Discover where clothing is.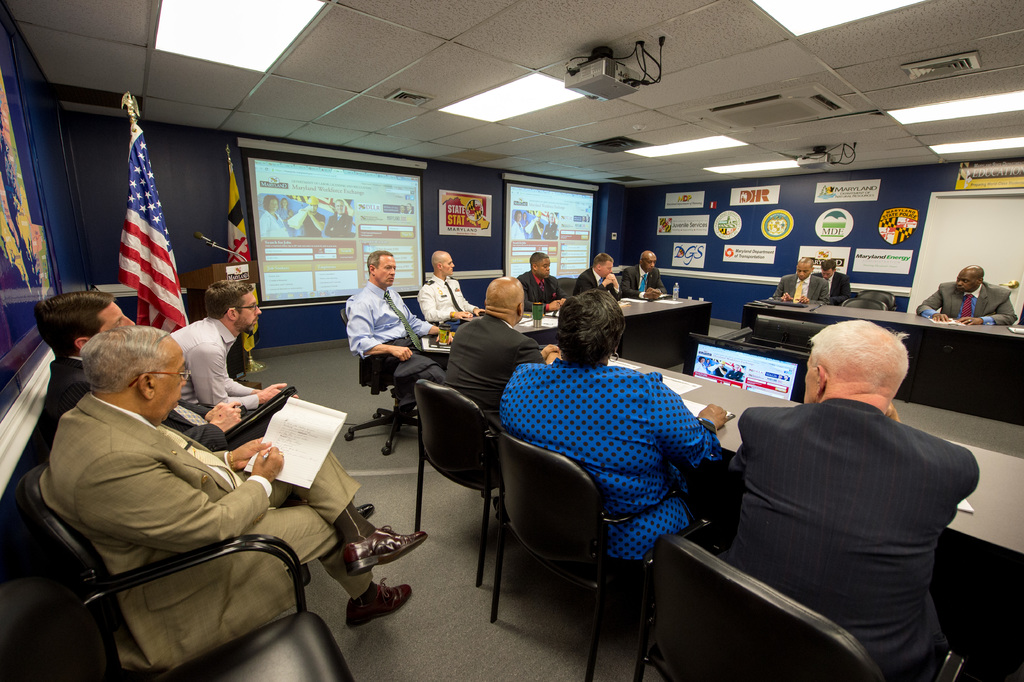
Discovered at l=342, t=285, r=440, b=386.
